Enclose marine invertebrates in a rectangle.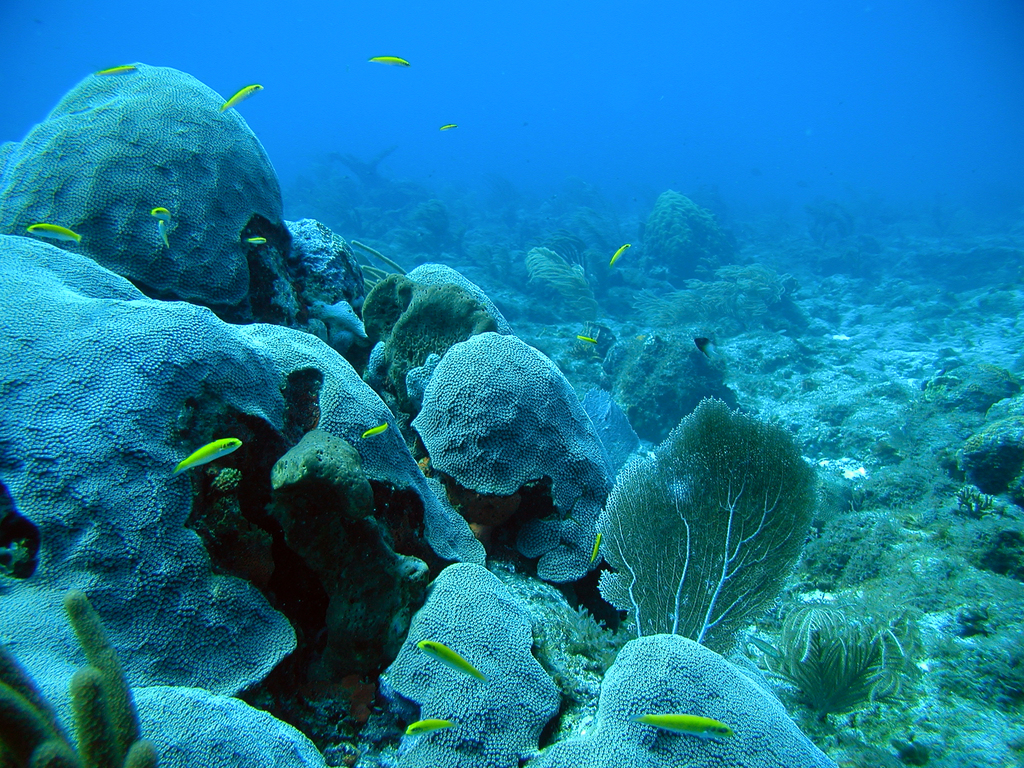
{"left": 501, "top": 225, "right": 614, "bottom": 328}.
